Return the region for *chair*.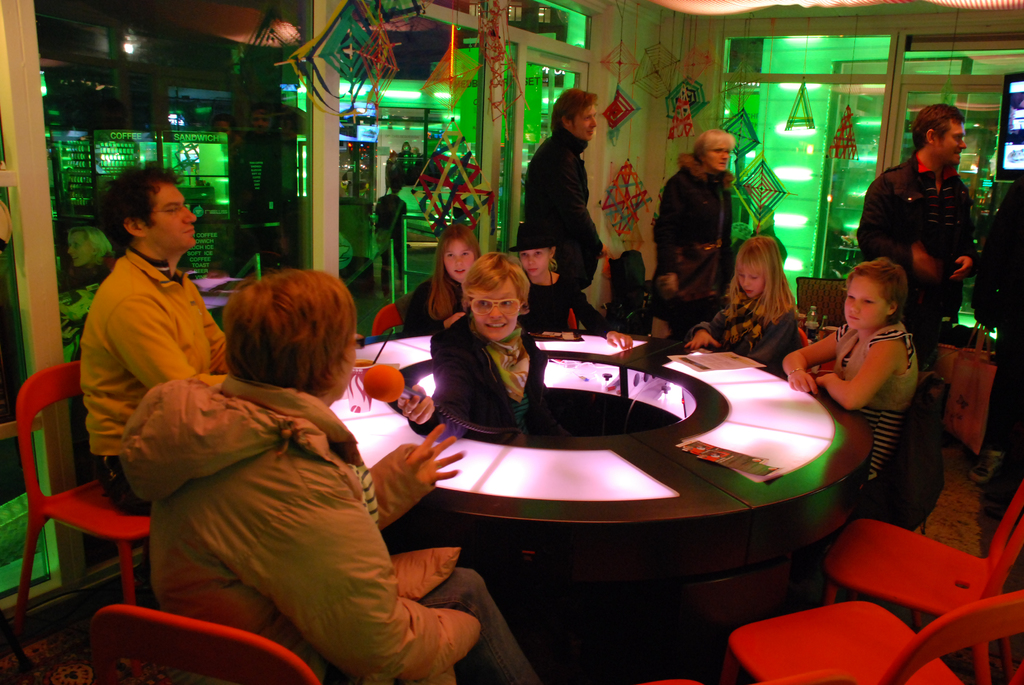
rect(796, 327, 810, 342).
